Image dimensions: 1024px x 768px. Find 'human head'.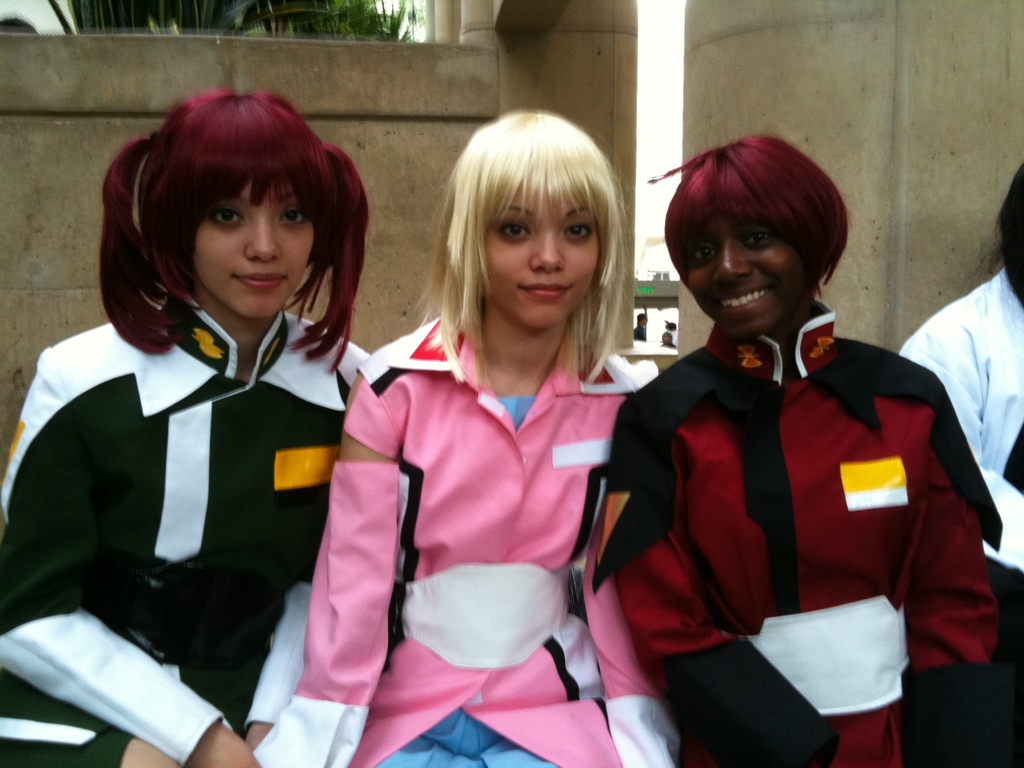
445,113,620,336.
